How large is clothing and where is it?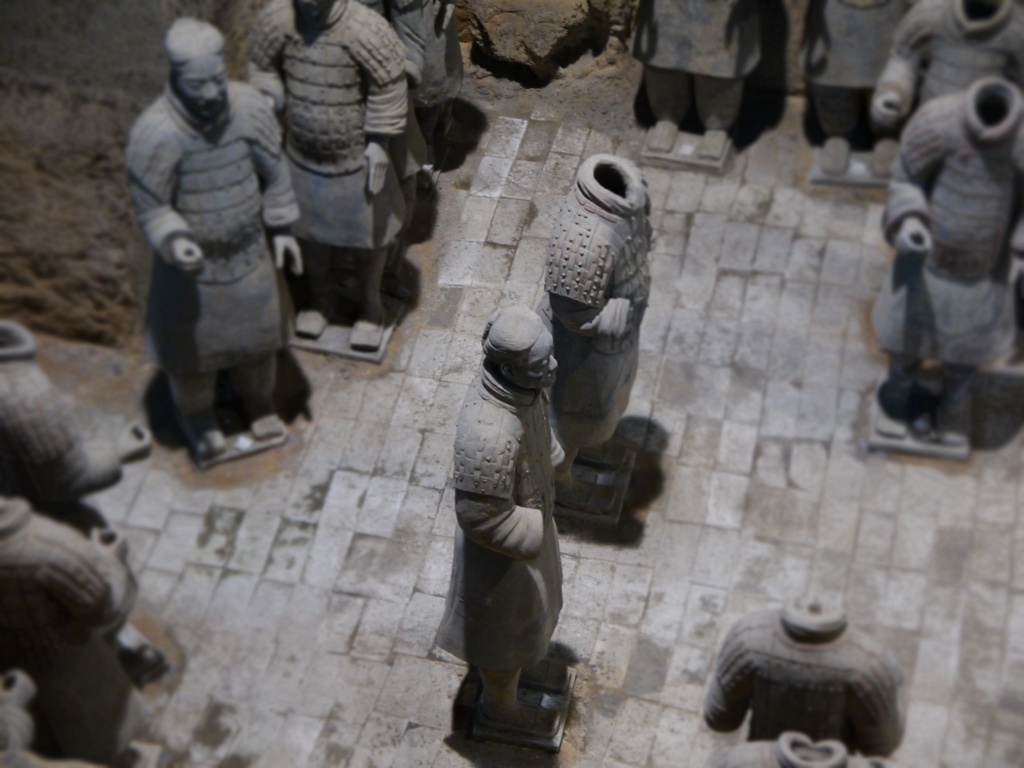
Bounding box: [left=431, top=352, right=573, bottom=708].
